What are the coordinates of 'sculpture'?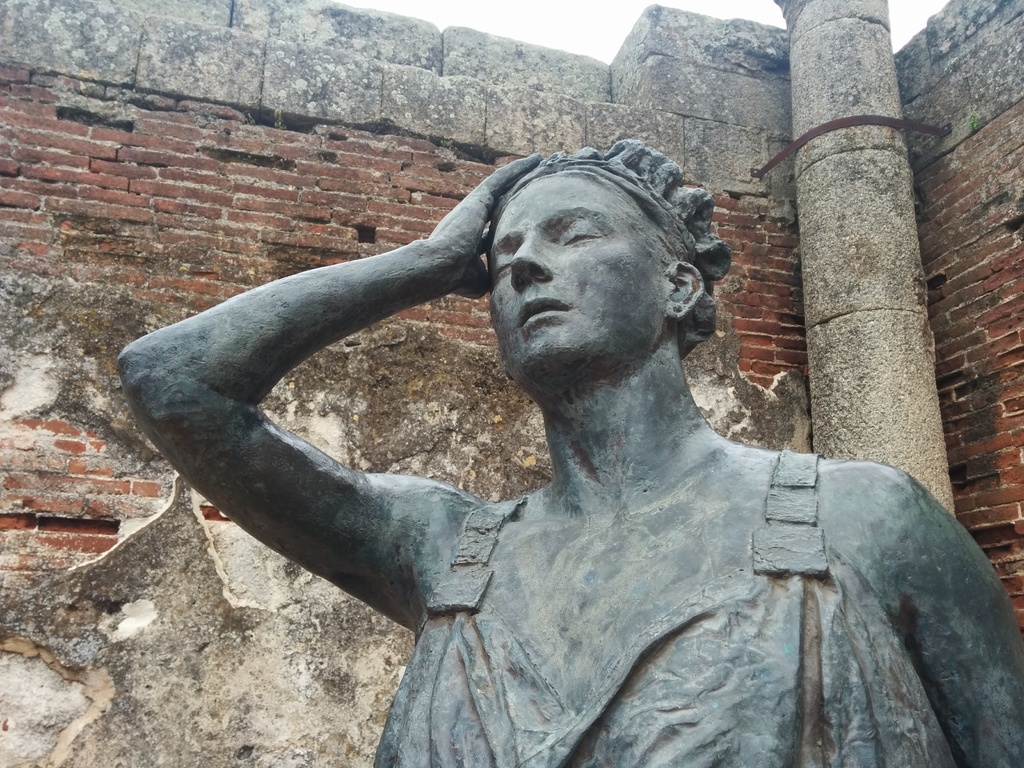
detection(121, 113, 1013, 765).
